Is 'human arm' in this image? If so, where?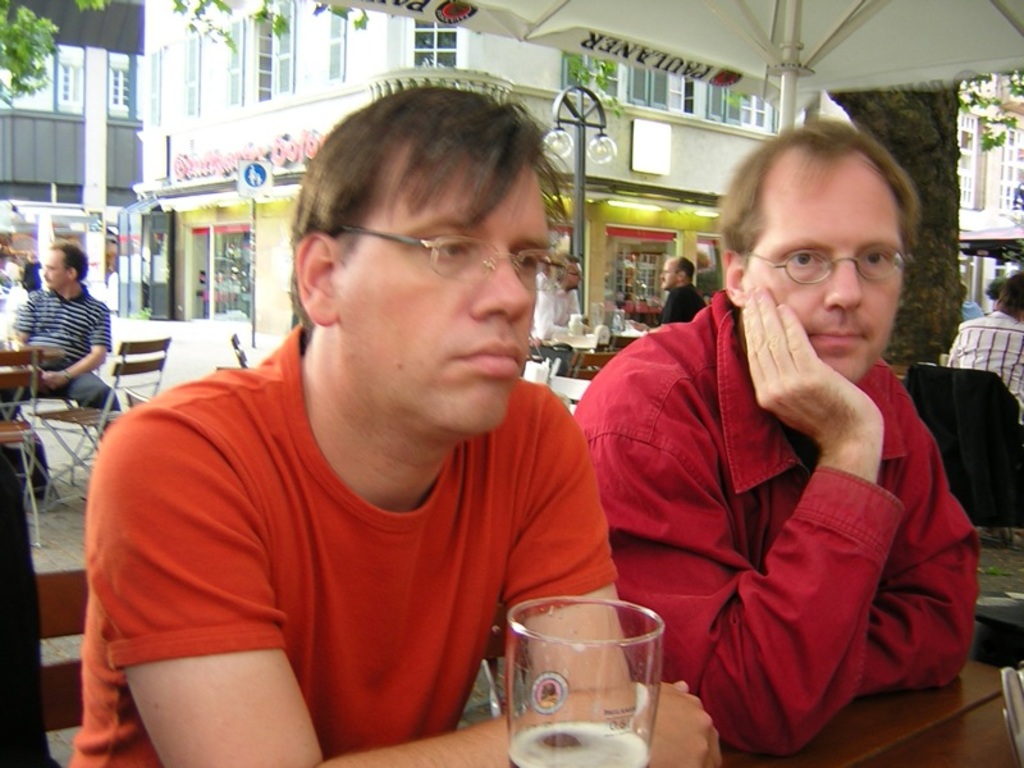
Yes, at BBox(40, 303, 116, 393).
